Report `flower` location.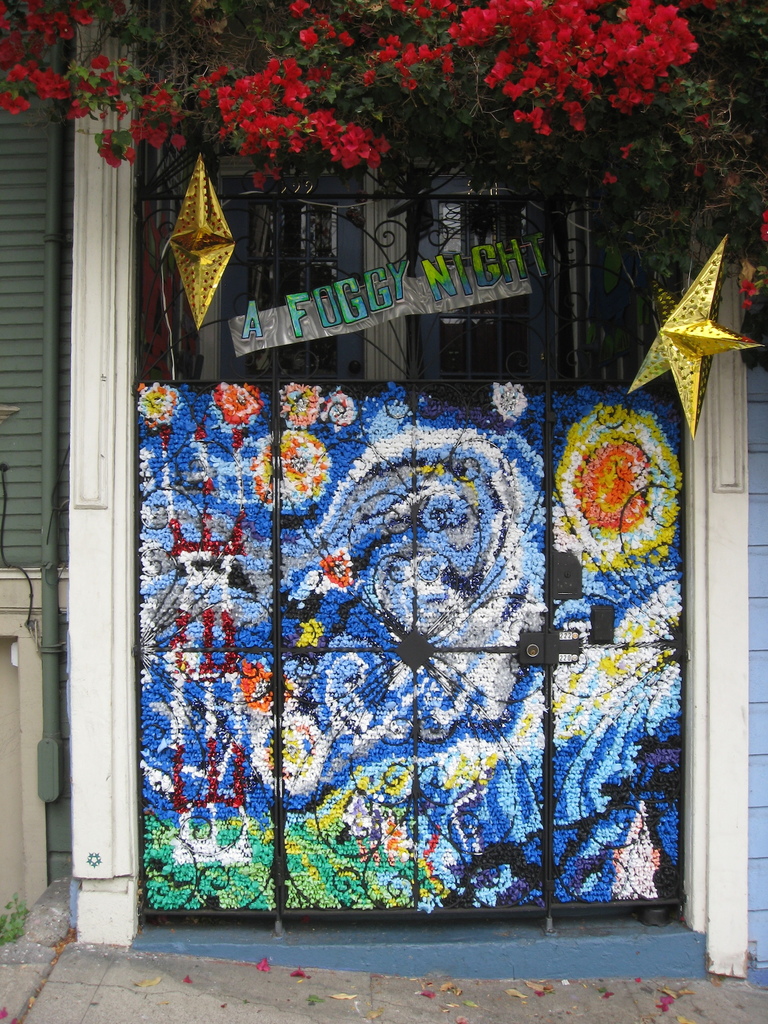
Report: 739/280/756/294.
